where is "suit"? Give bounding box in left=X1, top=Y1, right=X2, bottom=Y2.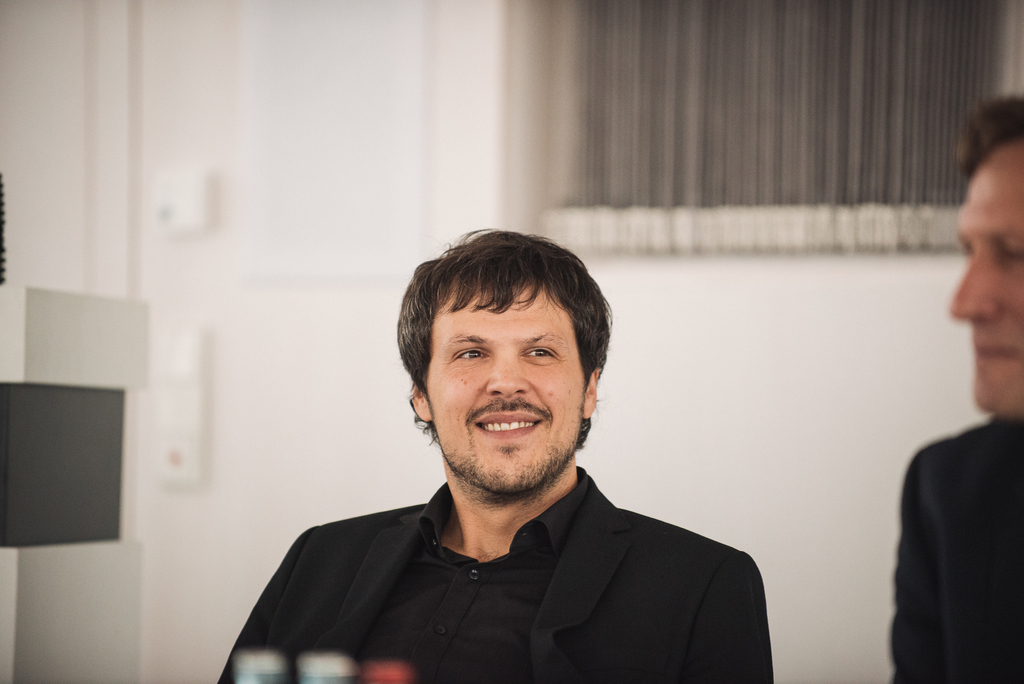
left=886, top=415, right=1023, bottom=683.
